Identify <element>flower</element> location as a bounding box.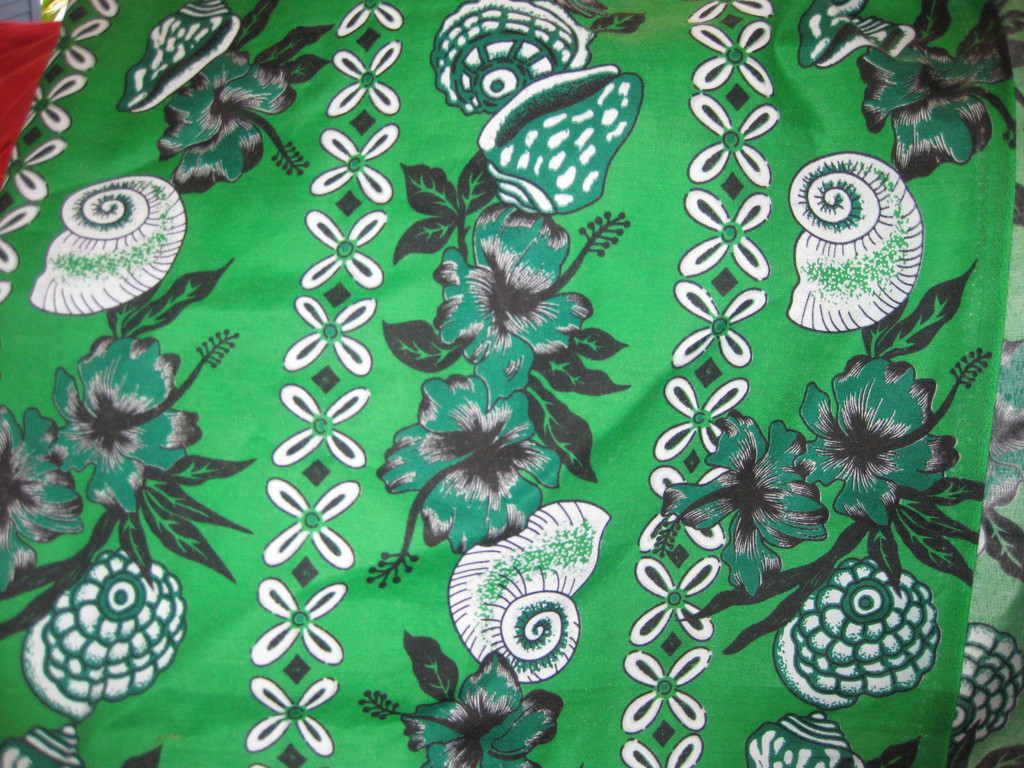
crop(149, 4, 345, 197).
